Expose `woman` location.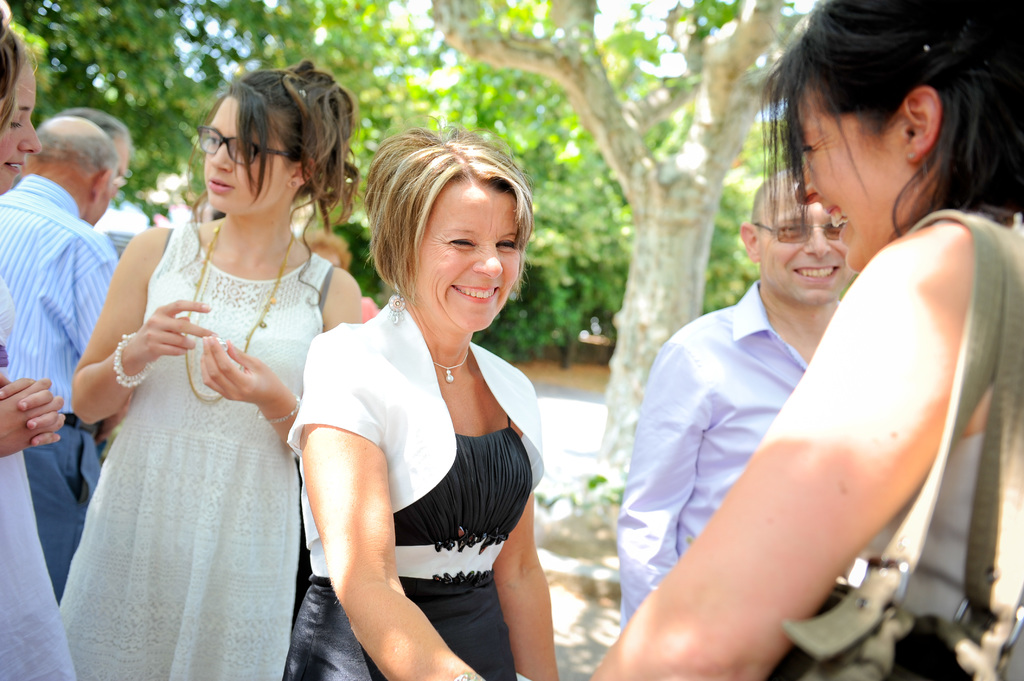
Exposed at [x1=278, y1=120, x2=572, y2=680].
